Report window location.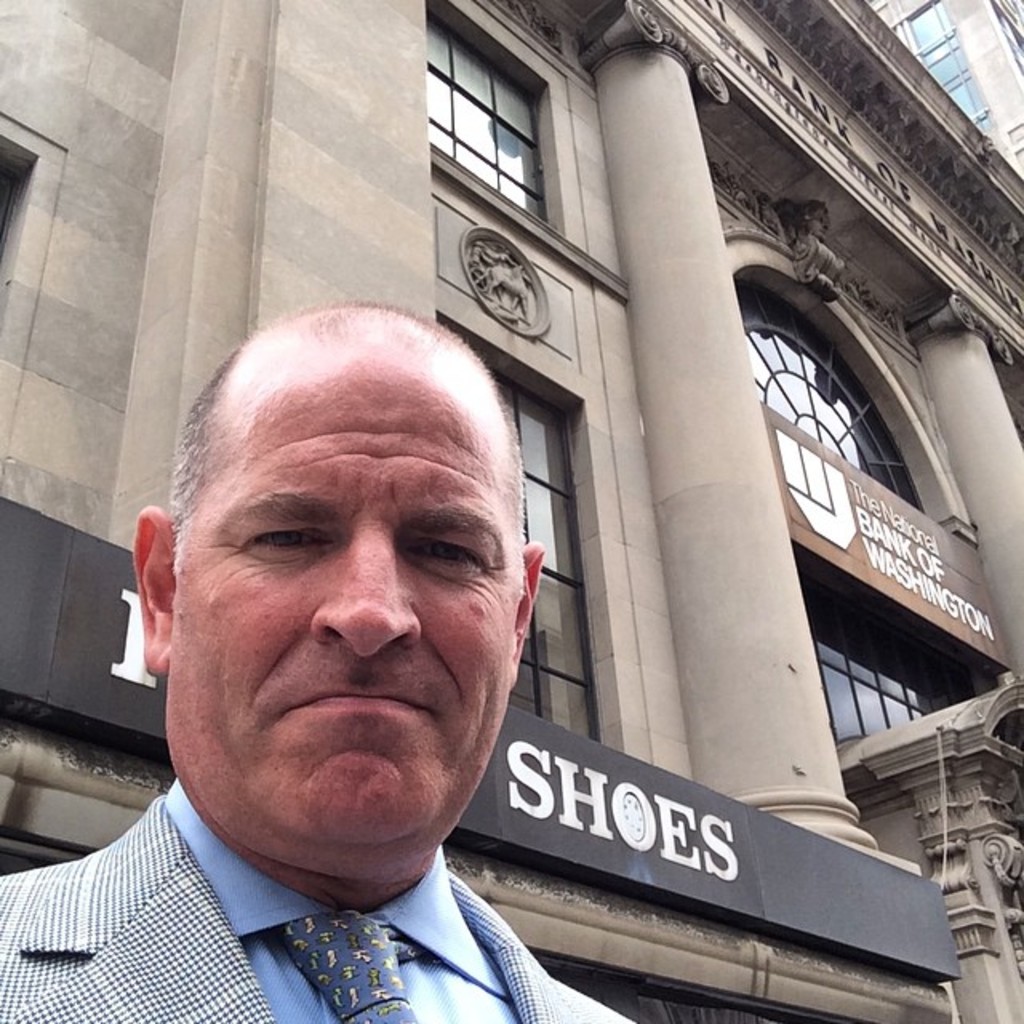
Report: 446, 338, 621, 752.
